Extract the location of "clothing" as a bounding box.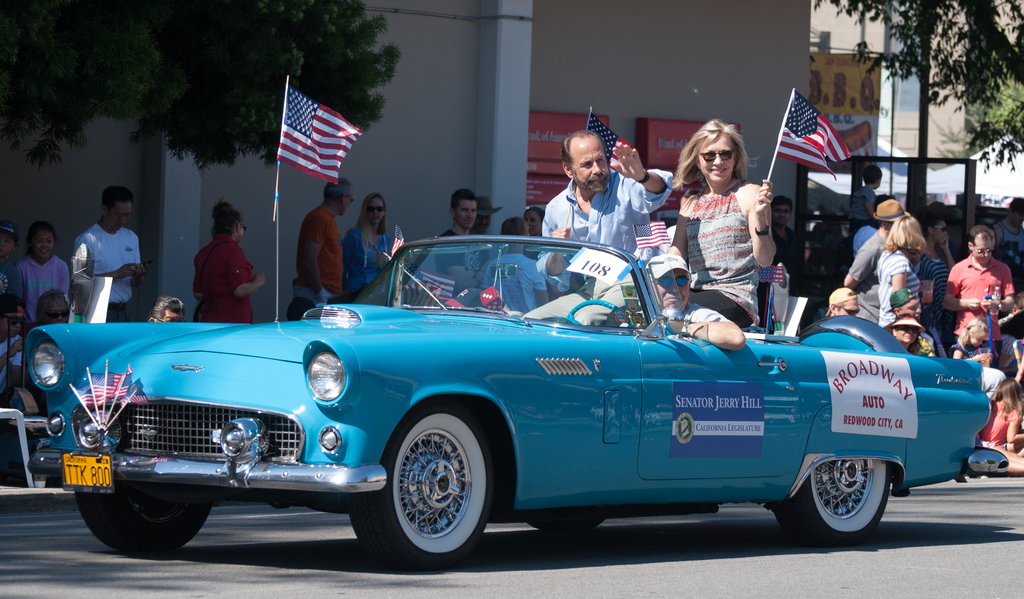
select_region(74, 220, 141, 322).
